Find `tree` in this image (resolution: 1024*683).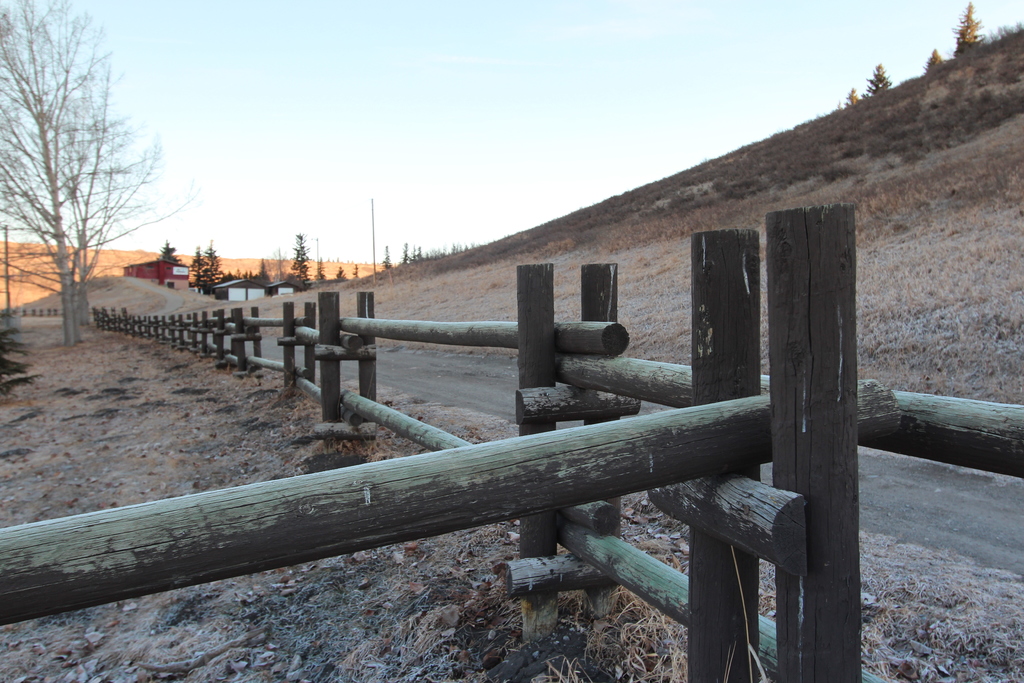
bbox(951, 1, 985, 58).
